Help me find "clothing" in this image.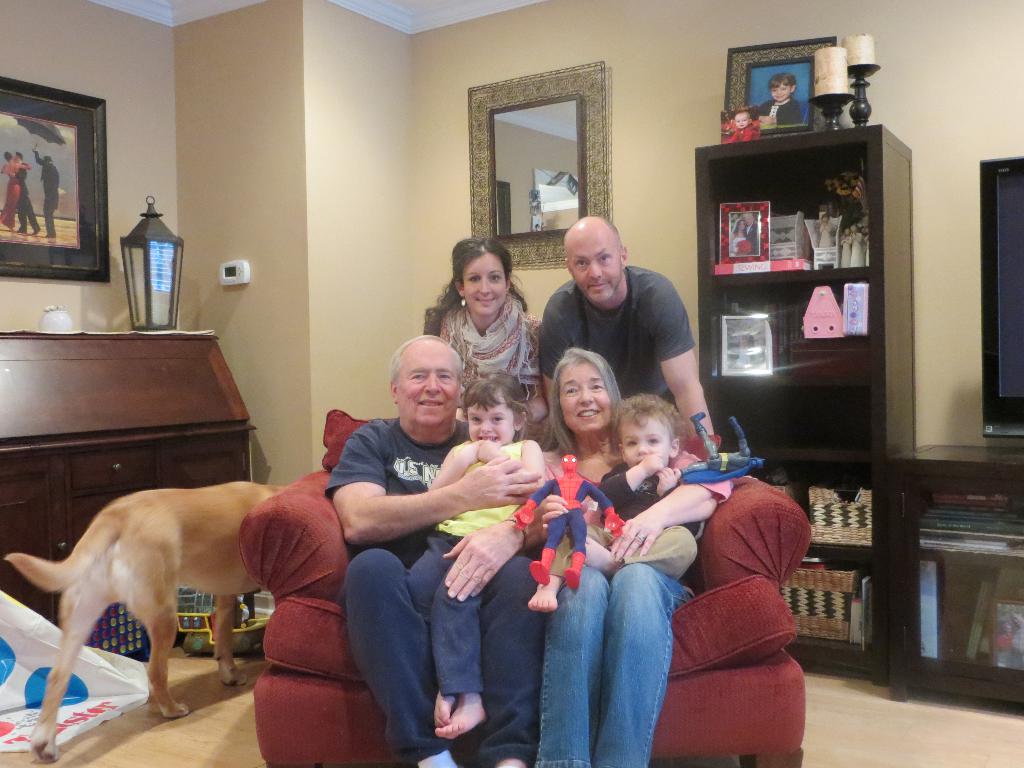
Found it: (17, 161, 38, 228).
